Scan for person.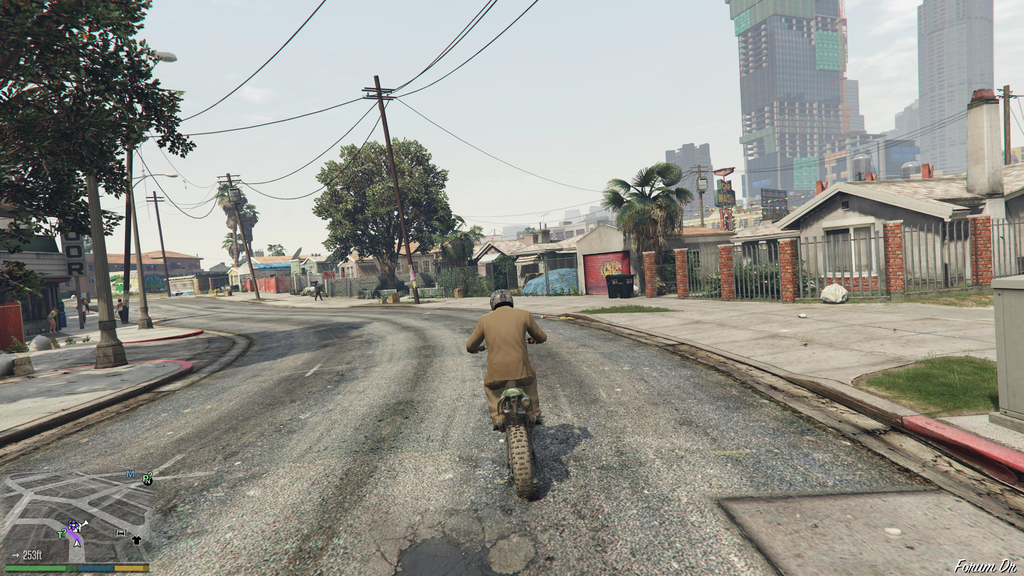
Scan result: box(473, 300, 547, 447).
